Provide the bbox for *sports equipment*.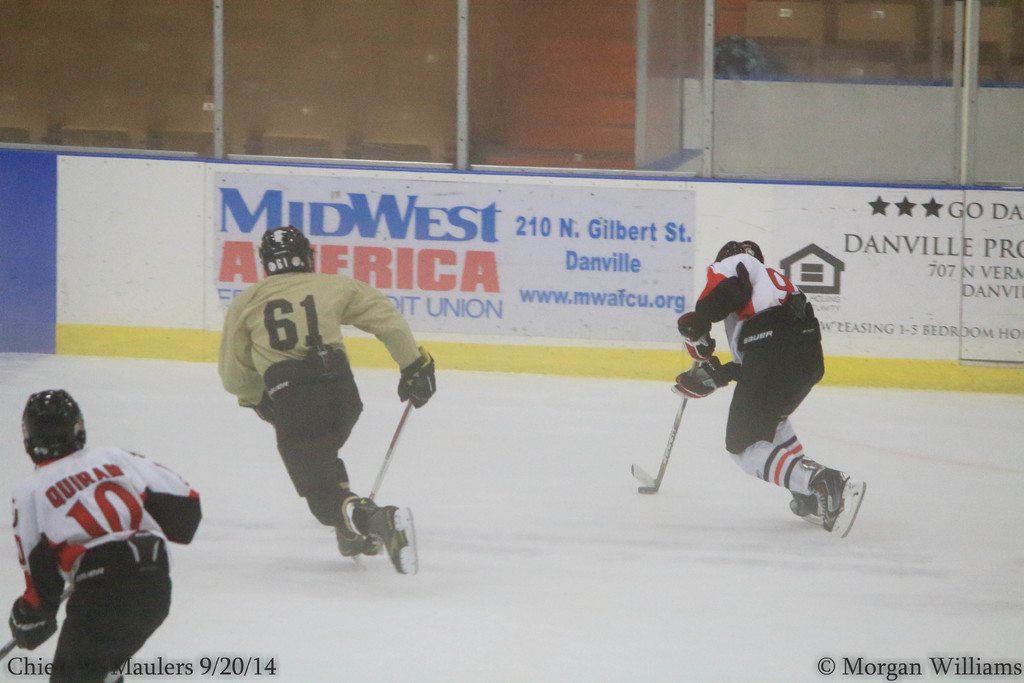
806,465,872,536.
